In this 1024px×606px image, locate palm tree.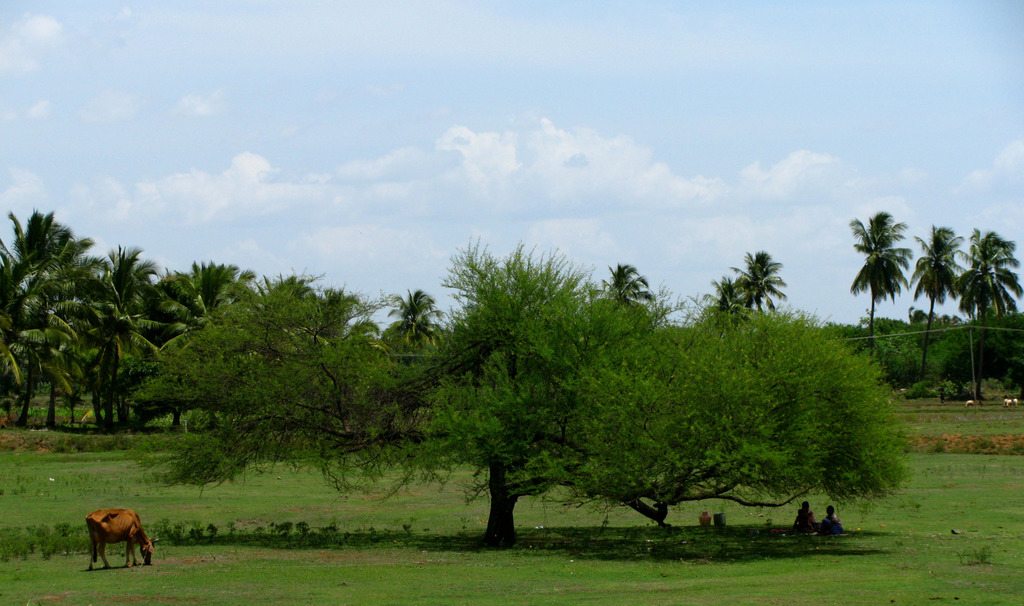
Bounding box: bbox=(916, 235, 960, 330).
